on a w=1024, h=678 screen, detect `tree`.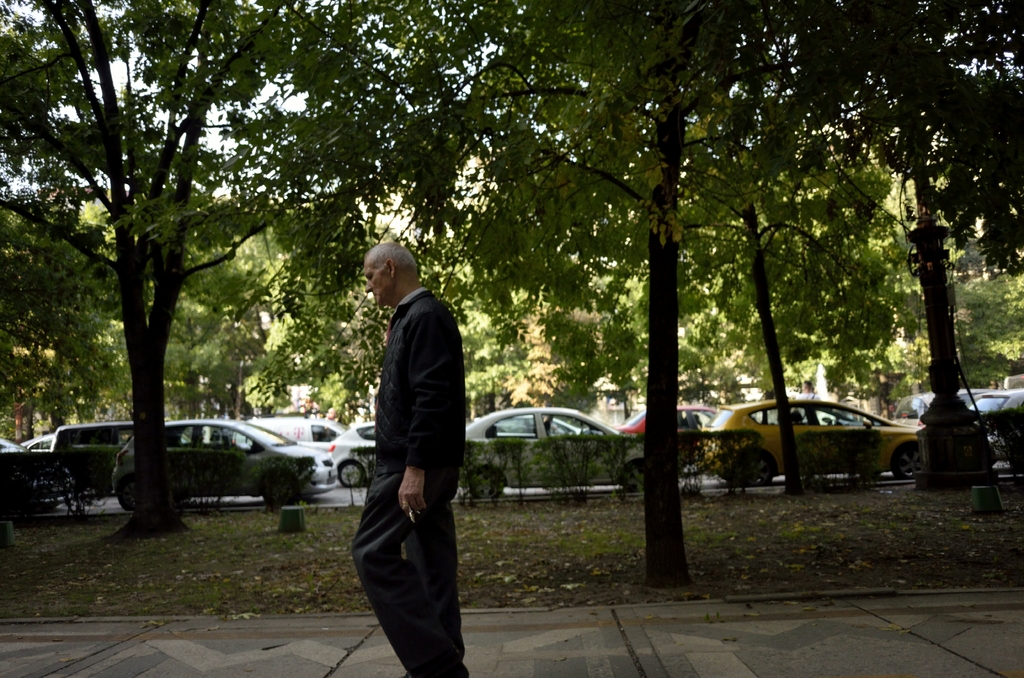
bbox(823, 0, 1019, 462).
